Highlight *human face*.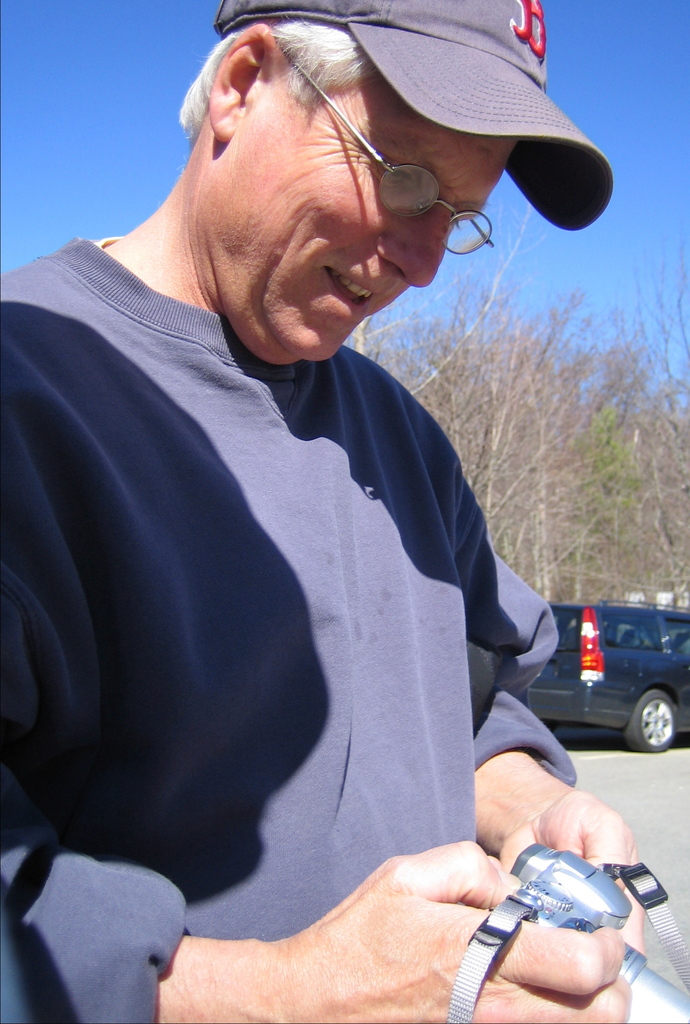
Highlighted region: {"left": 211, "top": 76, "right": 518, "bottom": 369}.
